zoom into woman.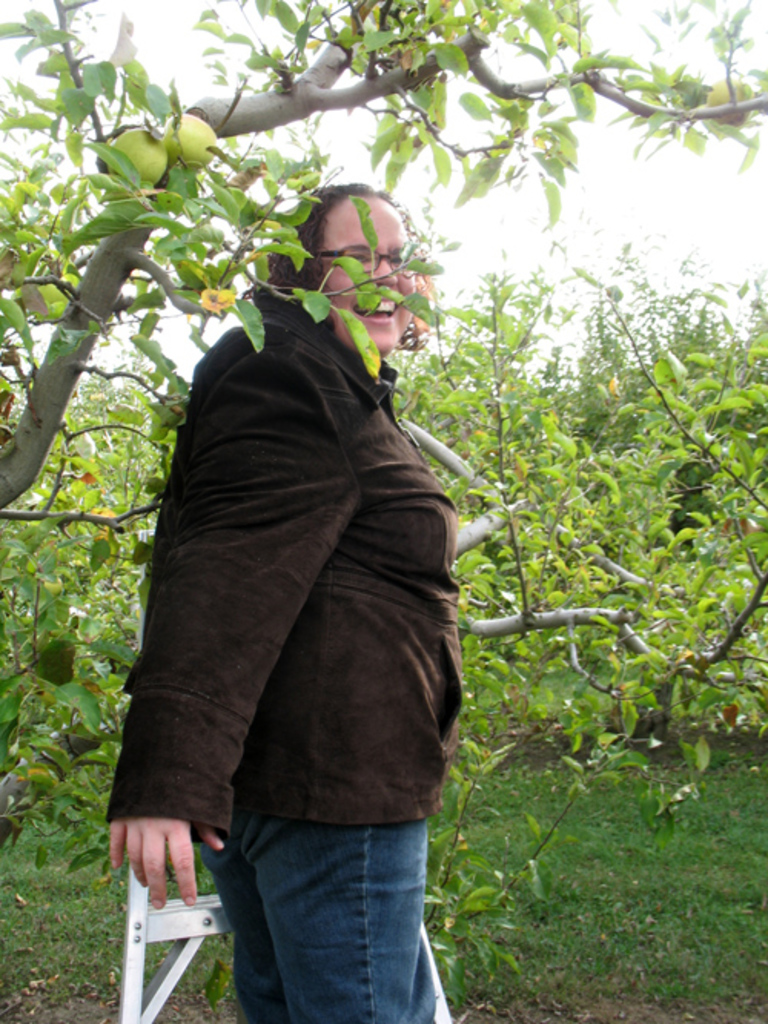
Zoom target: [117, 184, 479, 1023].
